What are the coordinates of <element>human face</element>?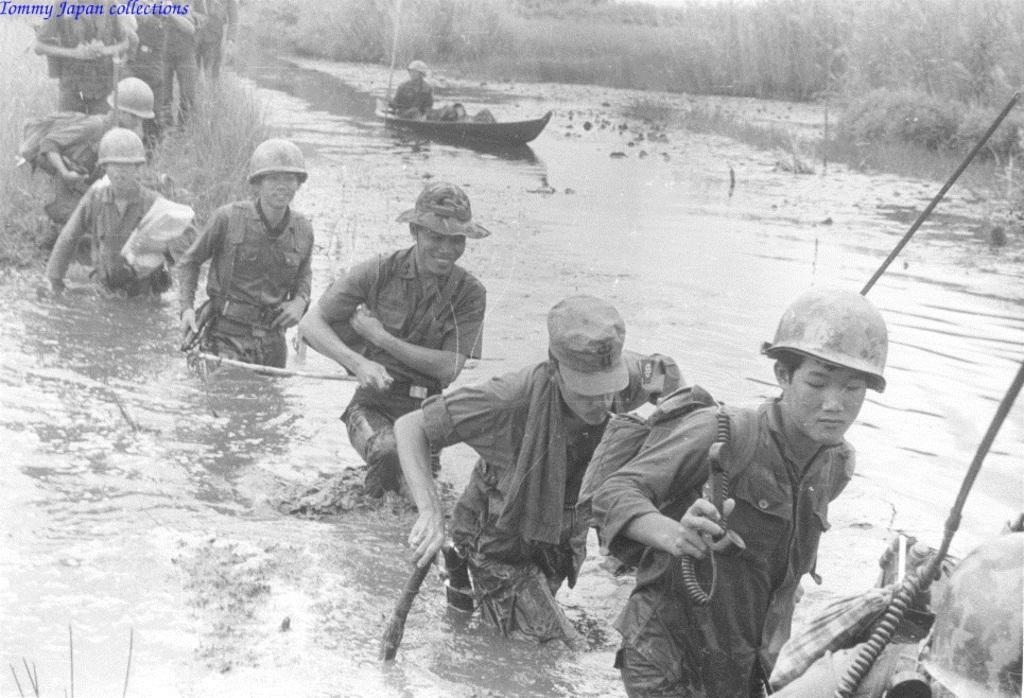
bbox(100, 158, 134, 185).
